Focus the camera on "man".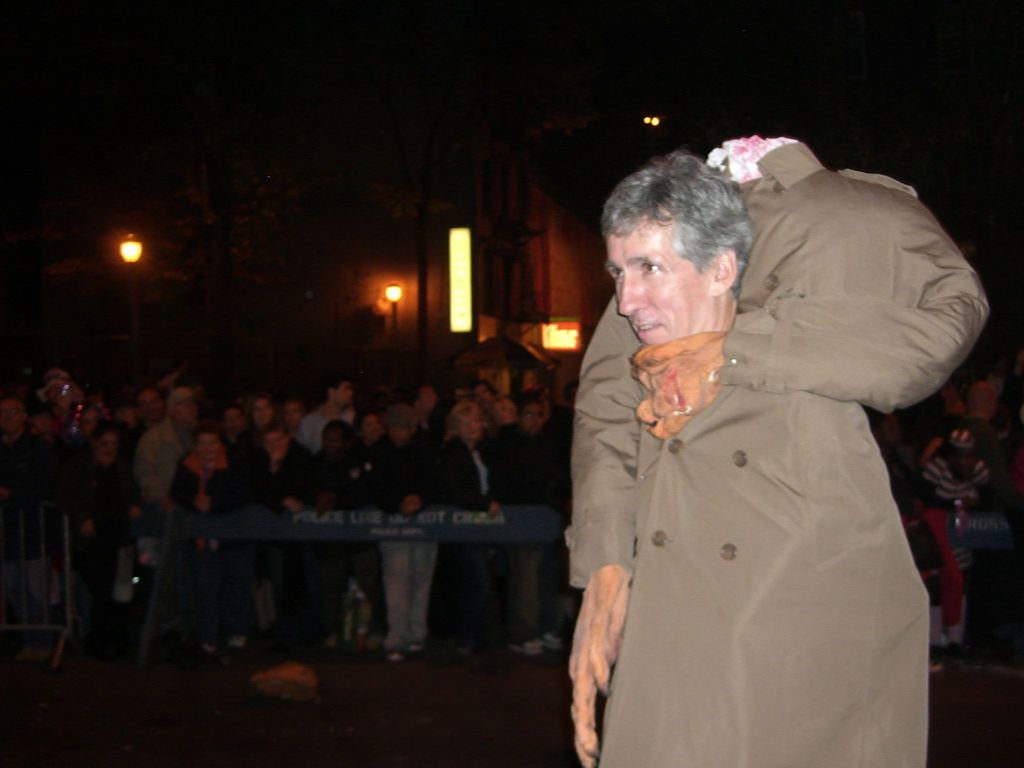
Focus region: [364,403,446,662].
